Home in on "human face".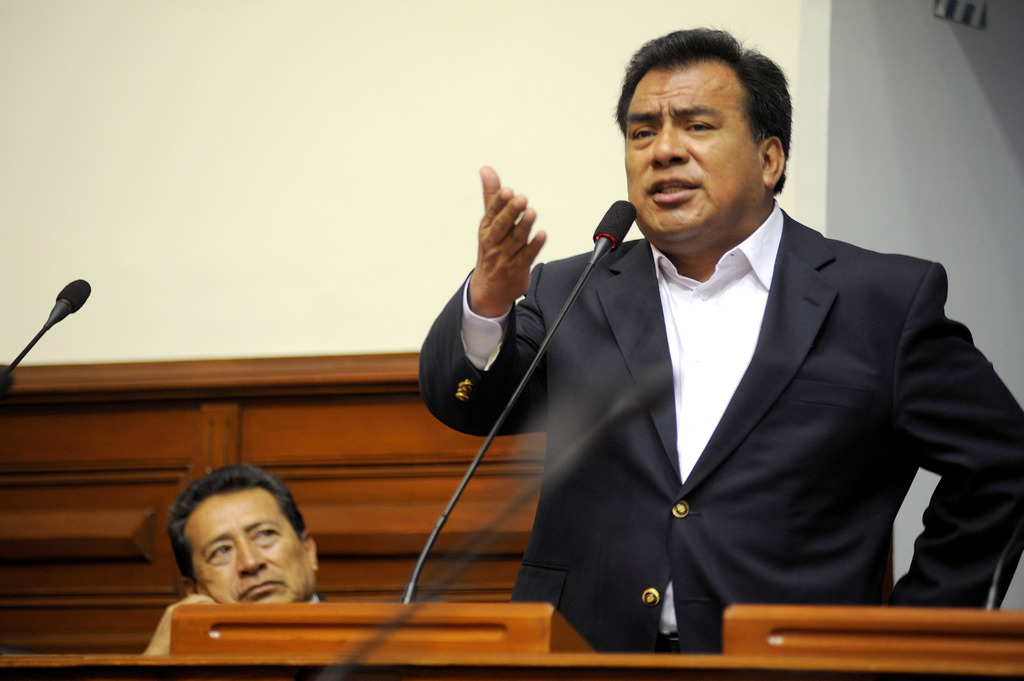
Homed in at l=621, t=67, r=760, b=236.
